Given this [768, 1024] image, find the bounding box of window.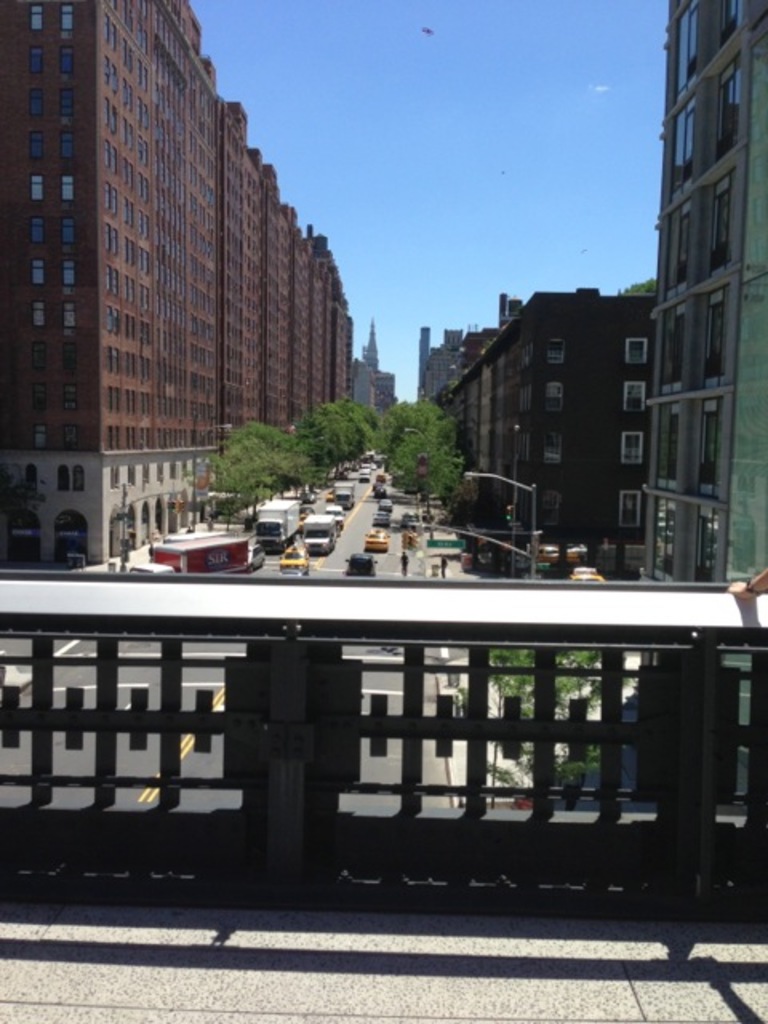
(619,338,648,370).
